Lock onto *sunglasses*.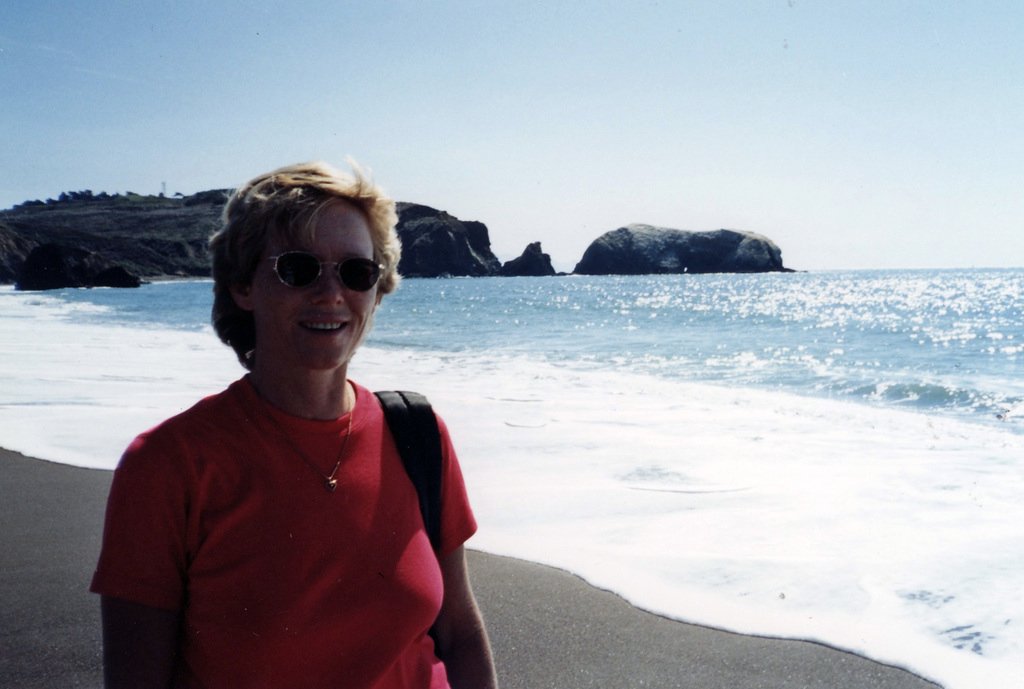
Locked: crop(259, 249, 385, 290).
